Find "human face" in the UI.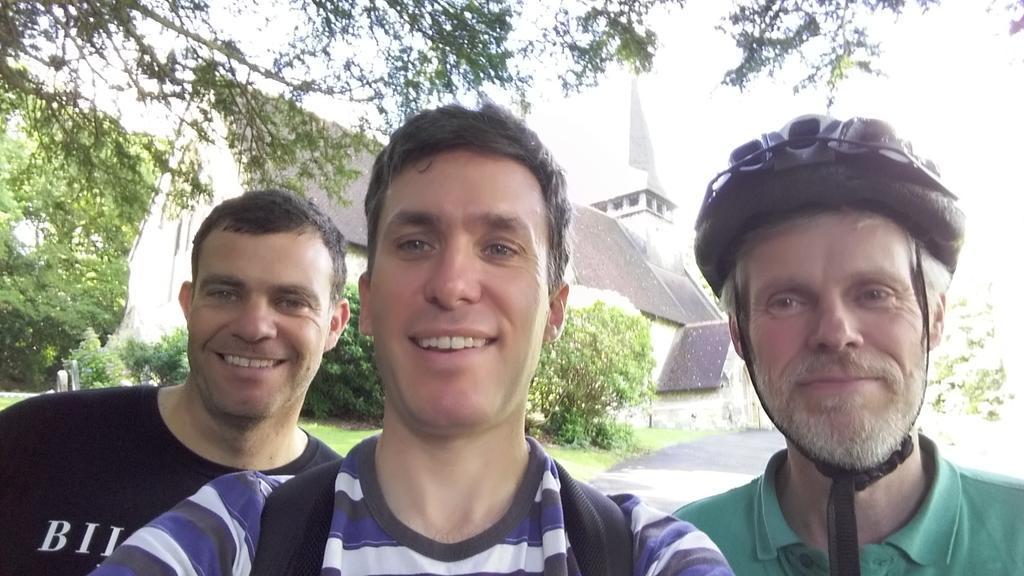
UI element at rect(365, 133, 561, 427).
